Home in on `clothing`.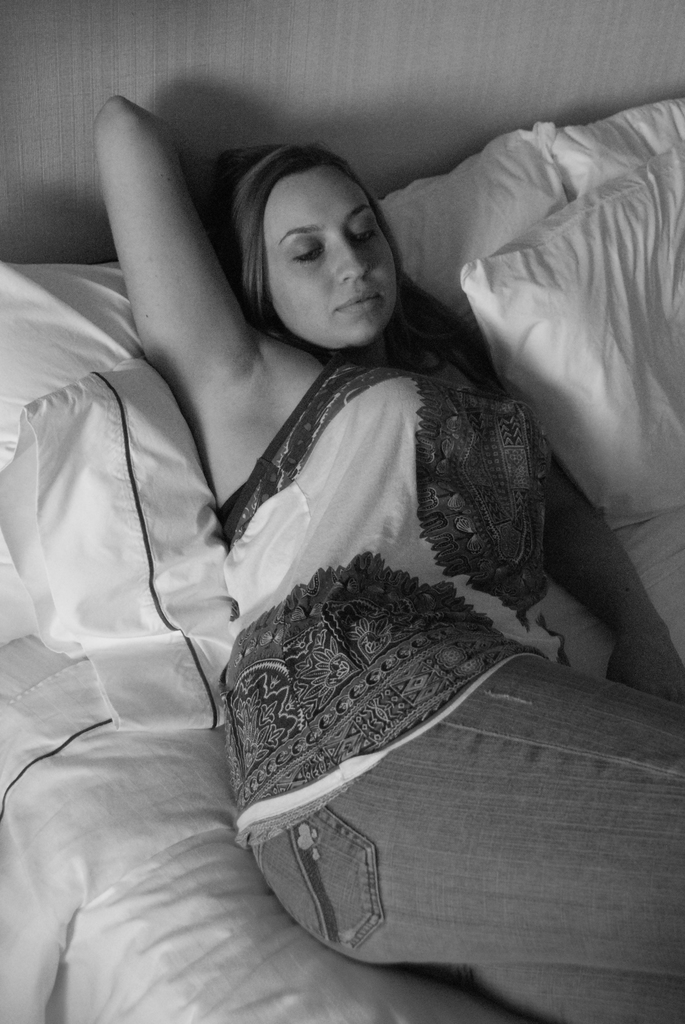
Homed in at bbox(232, 343, 553, 851).
